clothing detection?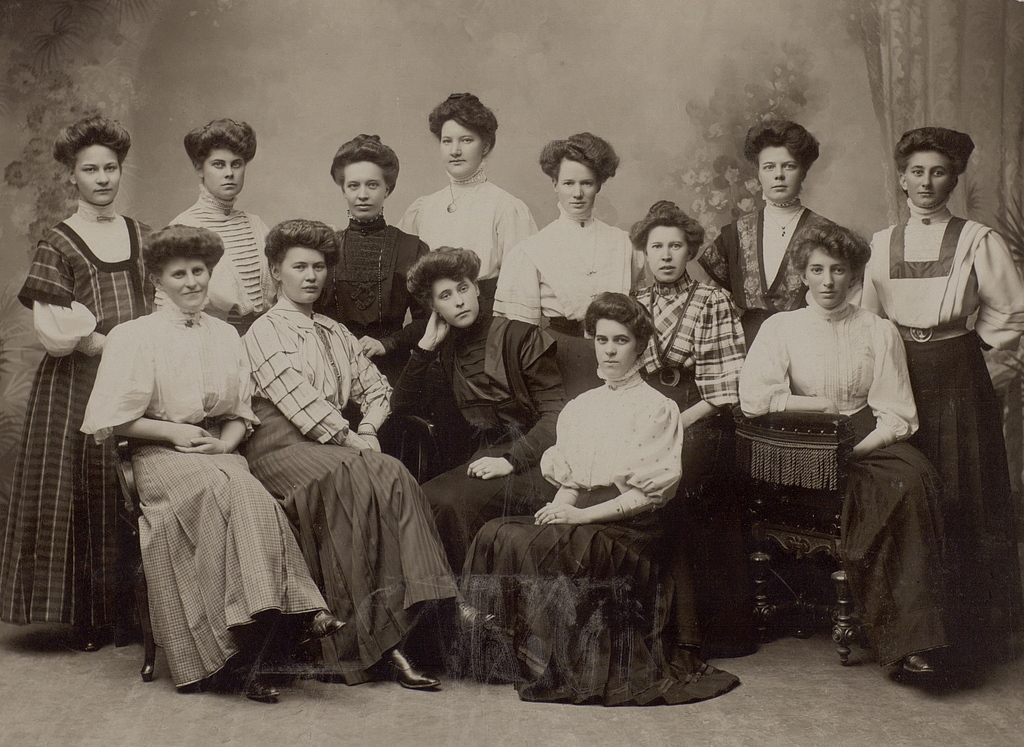
{"left": 506, "top": 205, "right": 643, "bottom": 344}
